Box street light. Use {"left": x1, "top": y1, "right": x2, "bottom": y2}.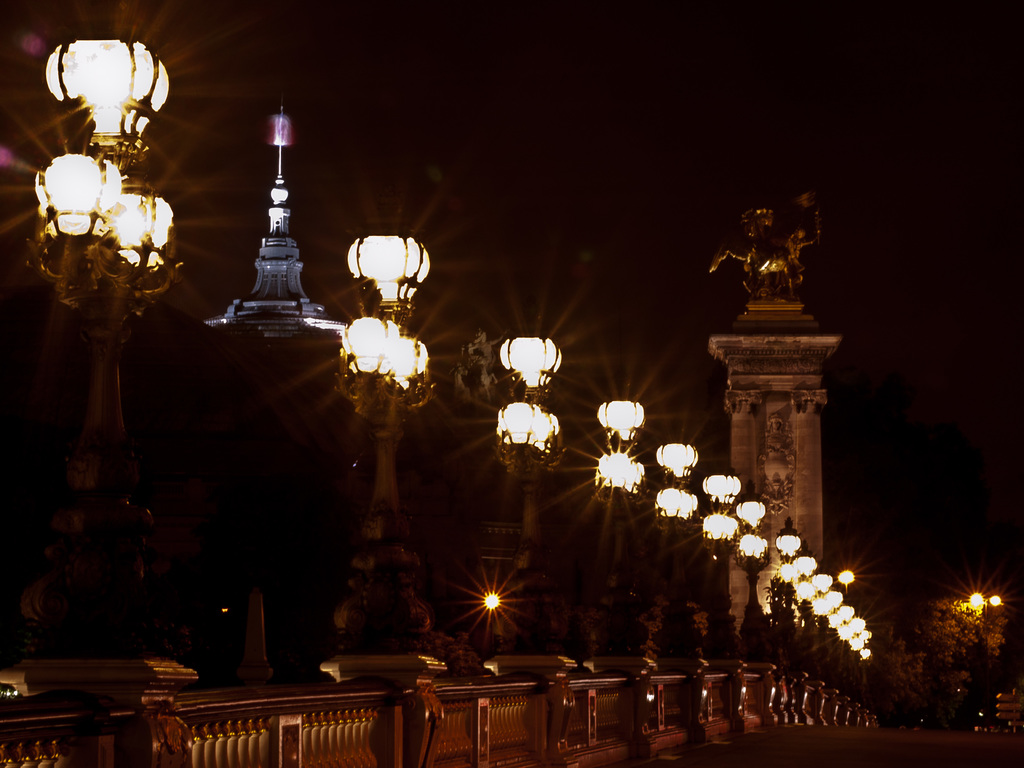
{"left": 24, "top": 22, "right": 205, "bottom": 688}.
